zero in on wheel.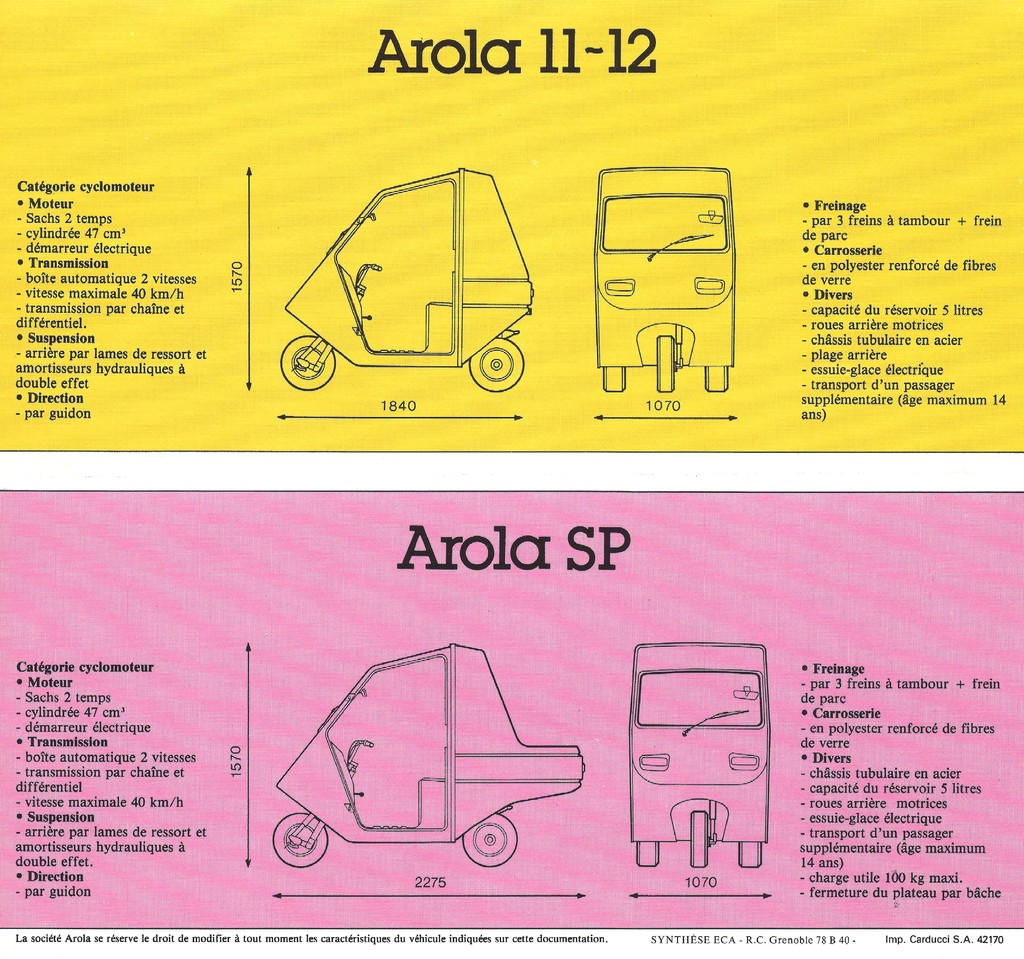
Zeroed in: <box>277,812,326,867</box>.
